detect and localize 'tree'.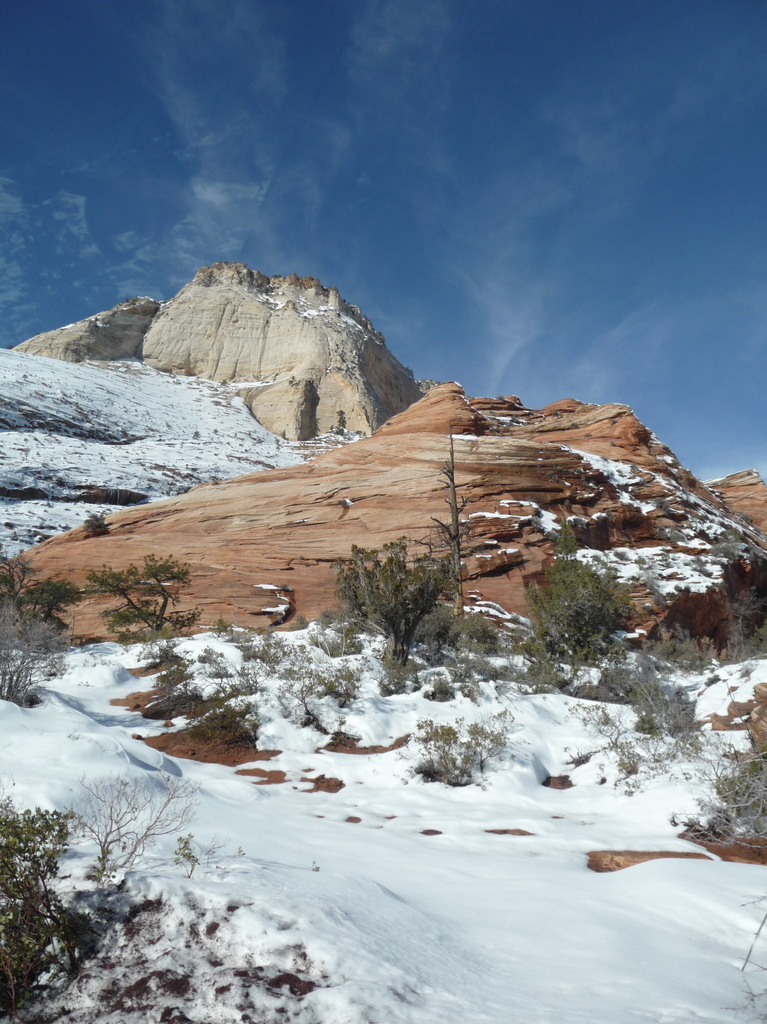
Localized at [x1=498, y1=555, x2=652, y2=707].
